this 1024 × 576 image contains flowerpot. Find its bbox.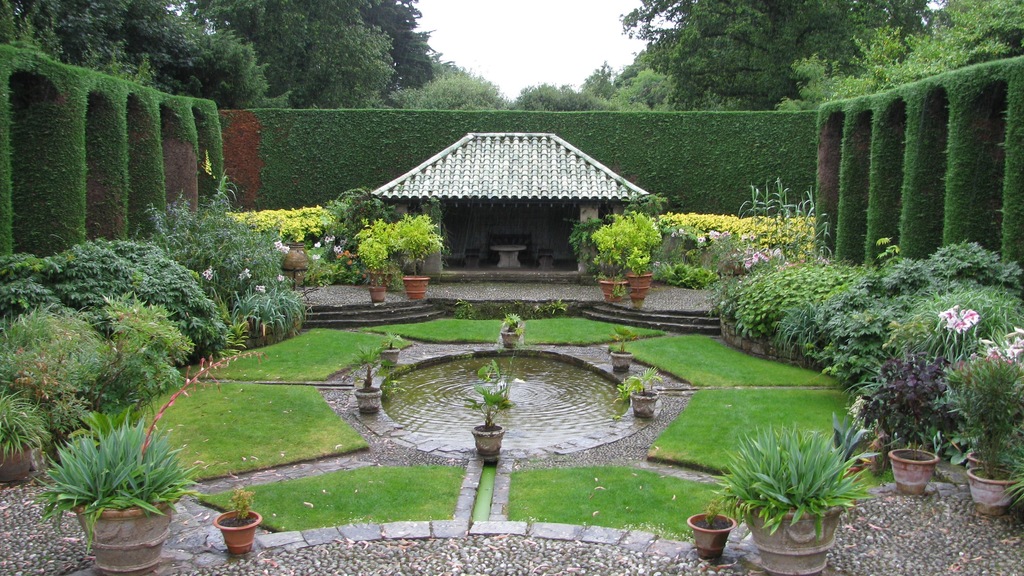
[399, 271, 429, 303].
